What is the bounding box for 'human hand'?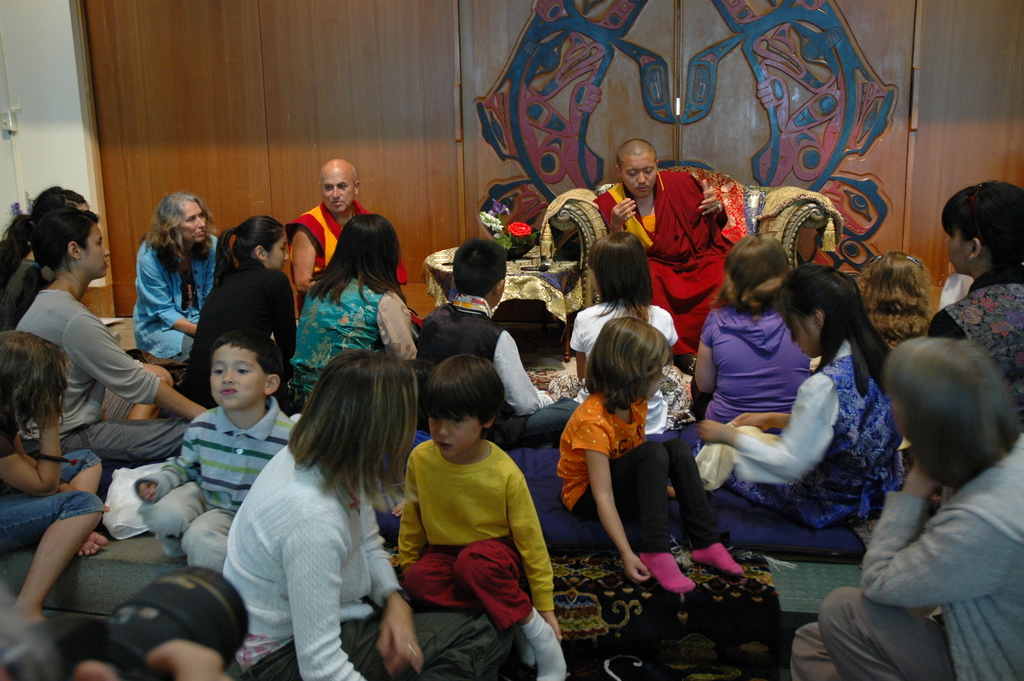
<box>696,420,724,446</box>.
